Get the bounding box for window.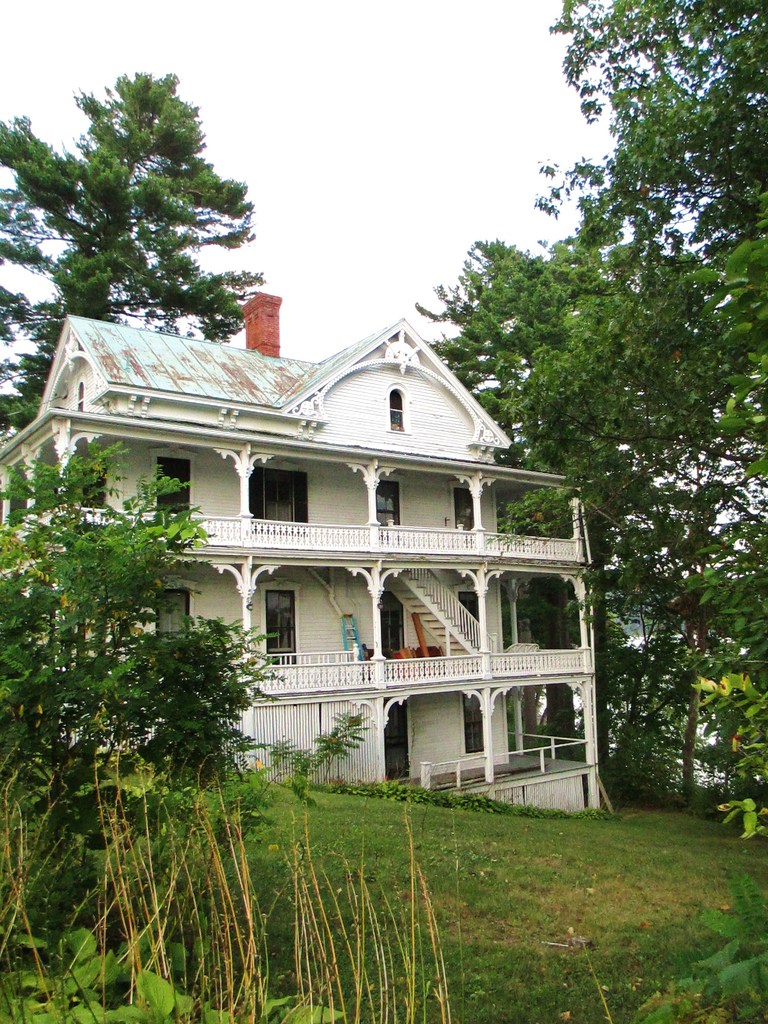
x1=466, y1=595, x2=478, y2=664.
